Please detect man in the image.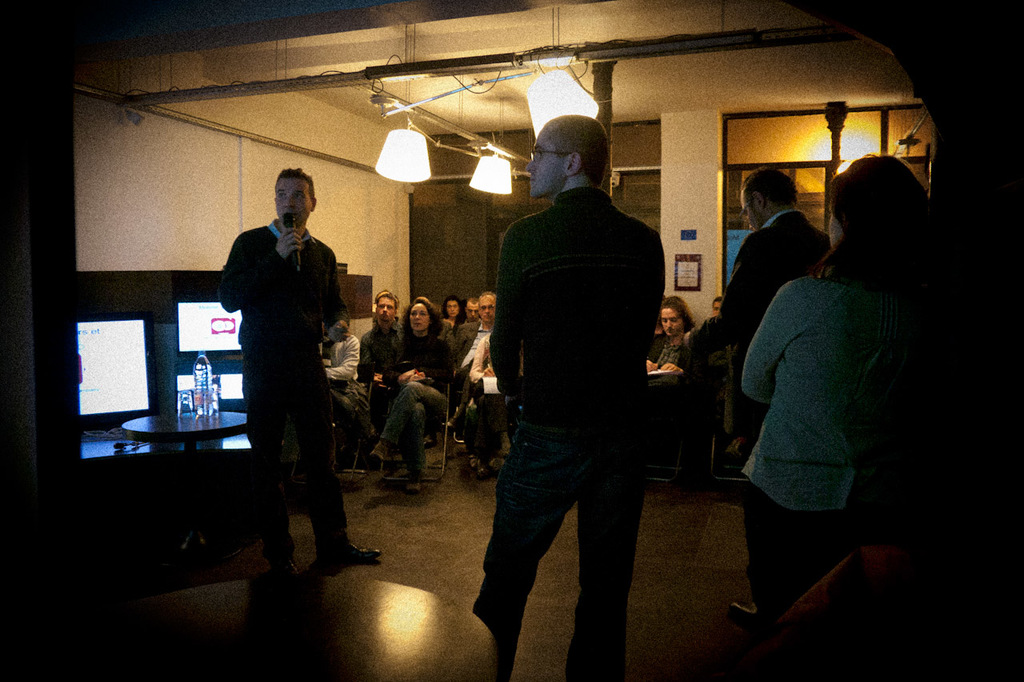
BBox(447, 292, 495, 412).
